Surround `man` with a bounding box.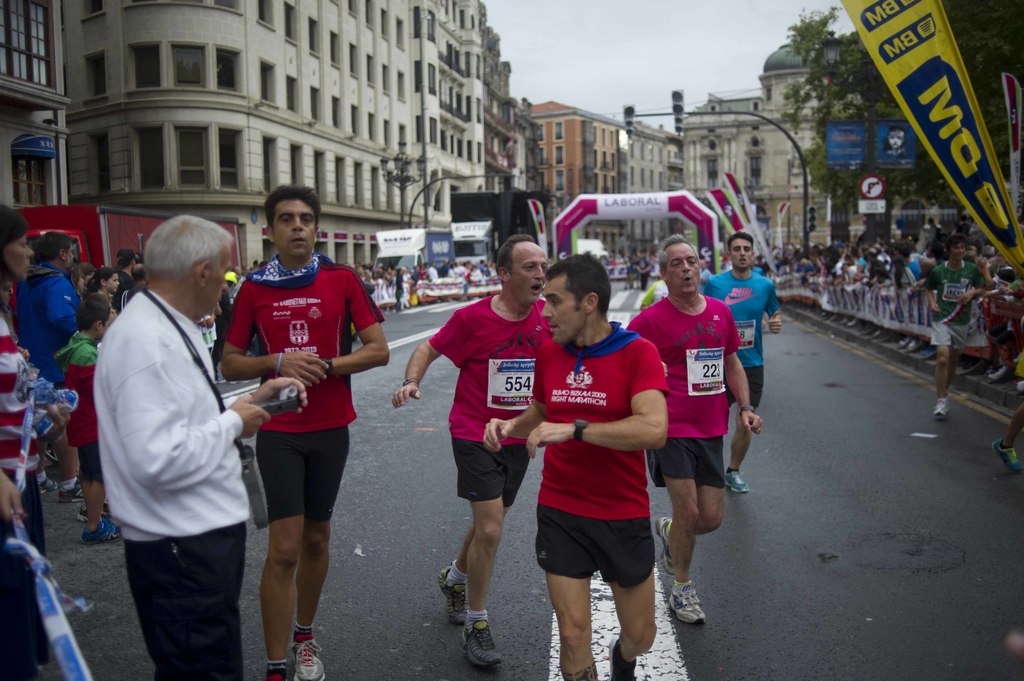
bbox(221, 182, 390, 680).
